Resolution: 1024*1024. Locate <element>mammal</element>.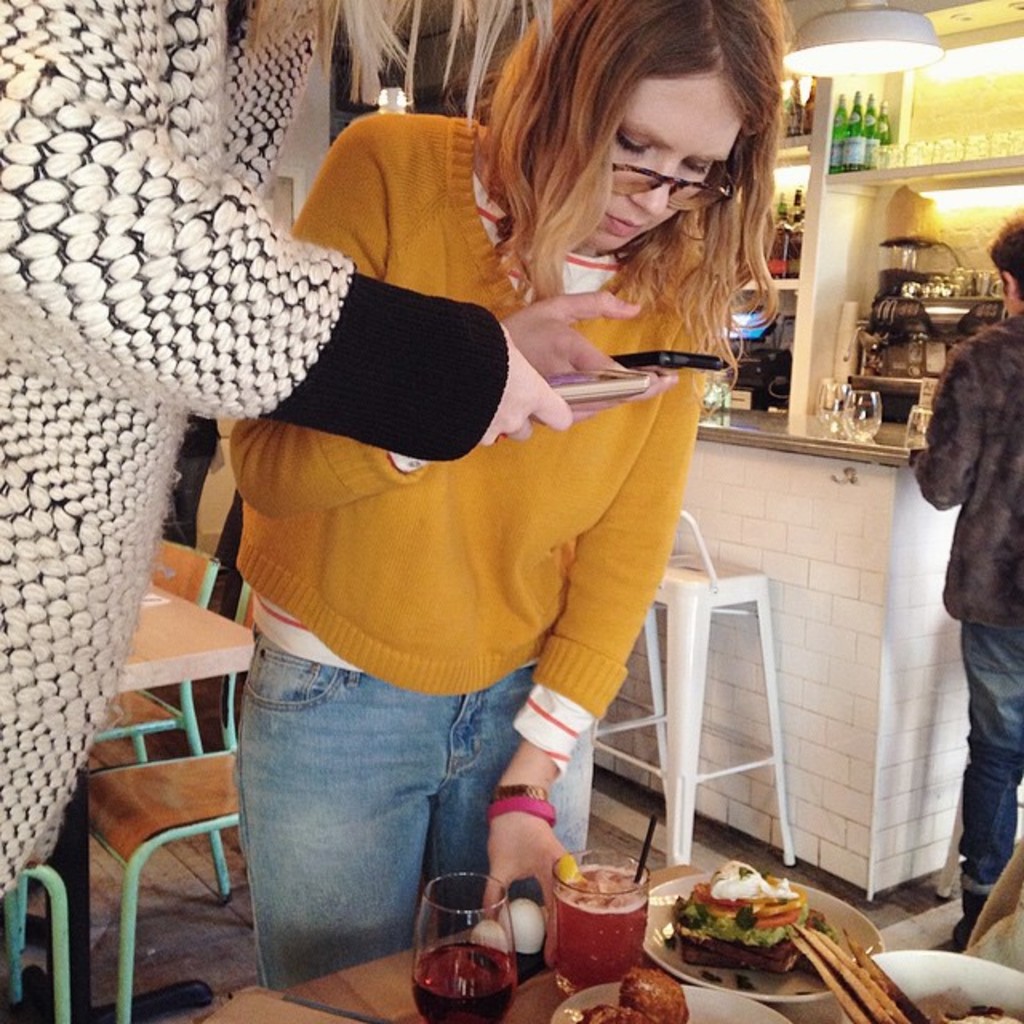
<bbox>226, 0, 771, 987</bbox>.
